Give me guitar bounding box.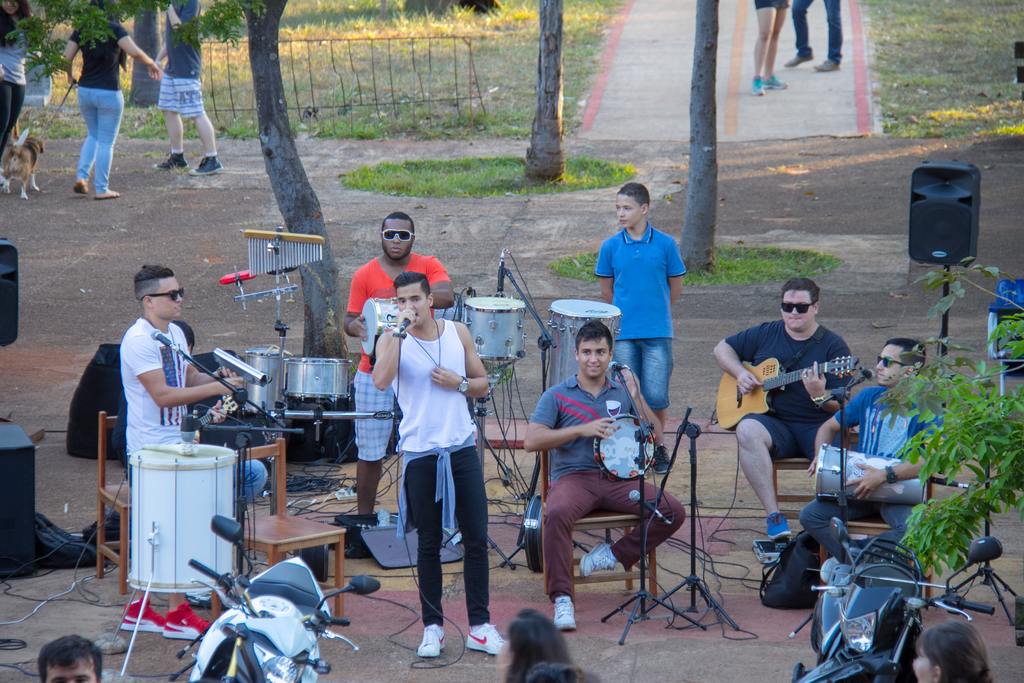
(x1=714, y1=353, x2=858, y2=432).
